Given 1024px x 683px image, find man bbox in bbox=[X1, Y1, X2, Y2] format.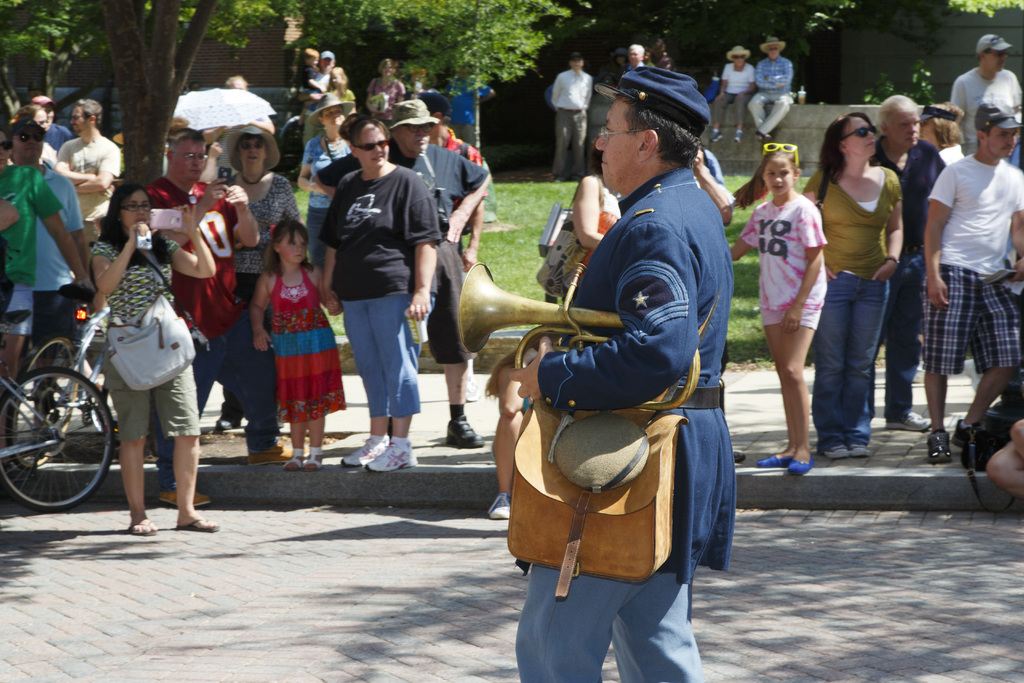
bbox=[387, 99, 493, 448].
